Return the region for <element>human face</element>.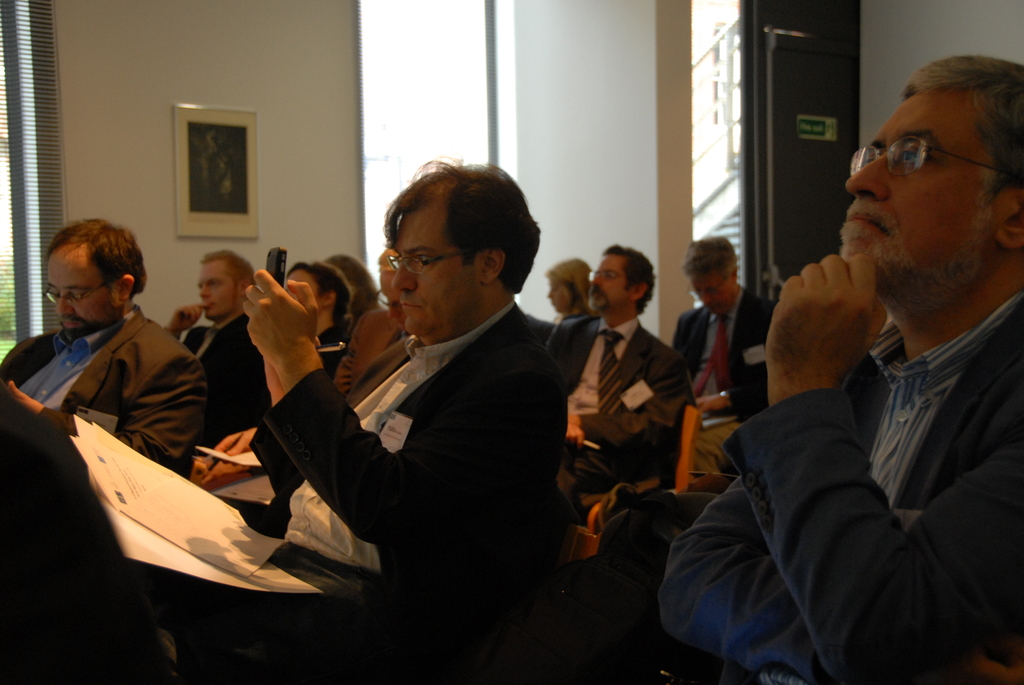
(left=47, top=255, right=111, bottom=341).
